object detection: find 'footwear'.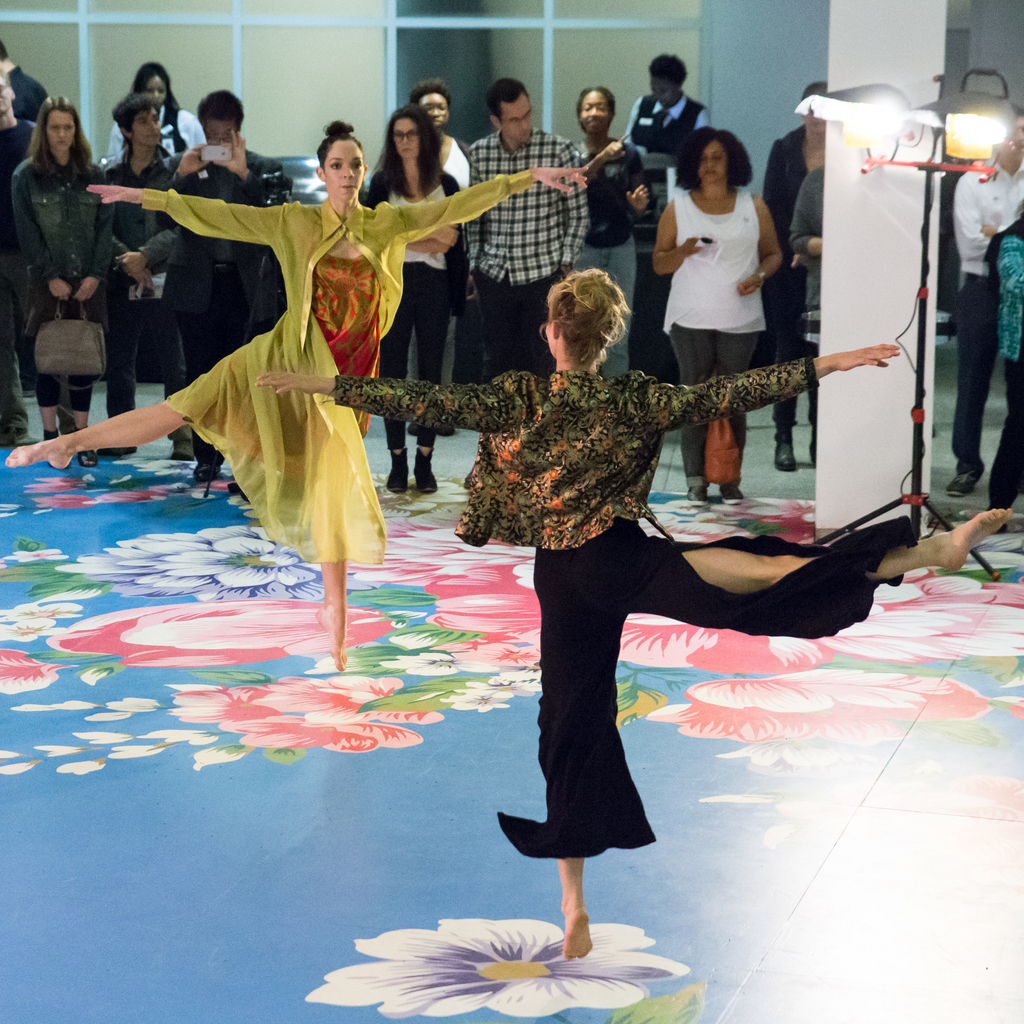
x1=192 y1=460 x2=218 y2=479.
